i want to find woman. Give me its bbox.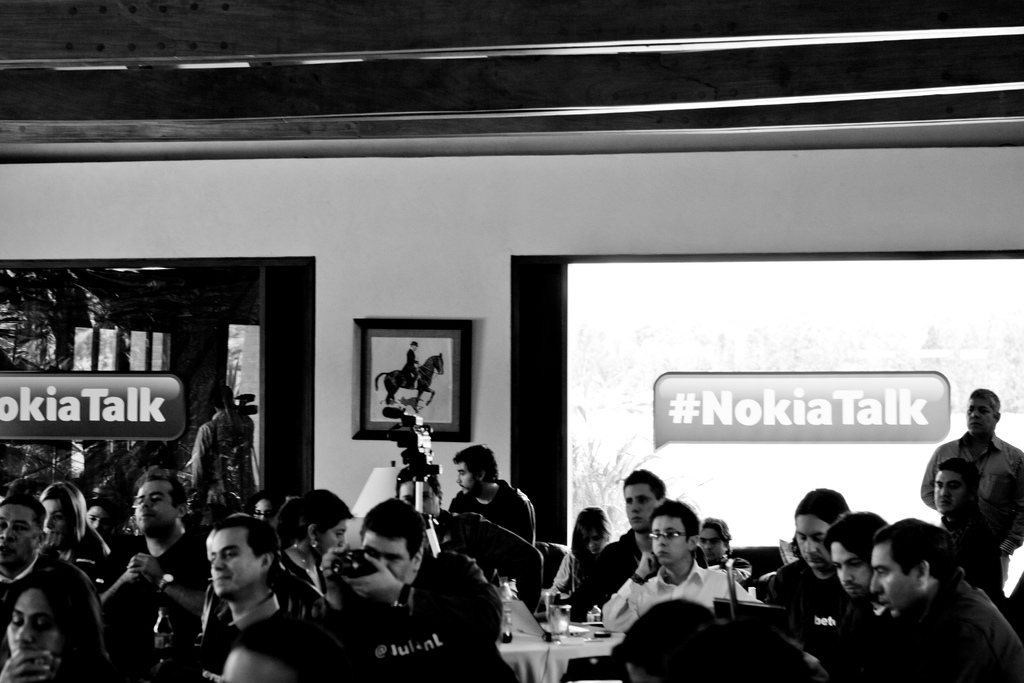
bbox=[268, 486, 350, 605].
